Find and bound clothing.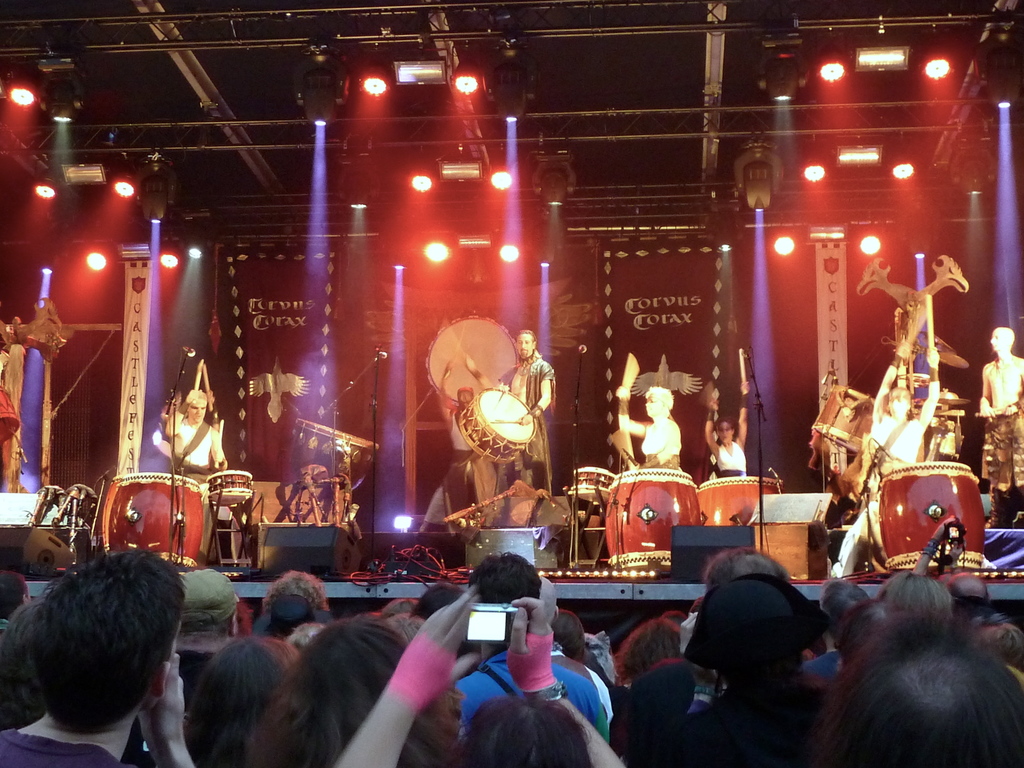
Bound: 693:696:717:715.
